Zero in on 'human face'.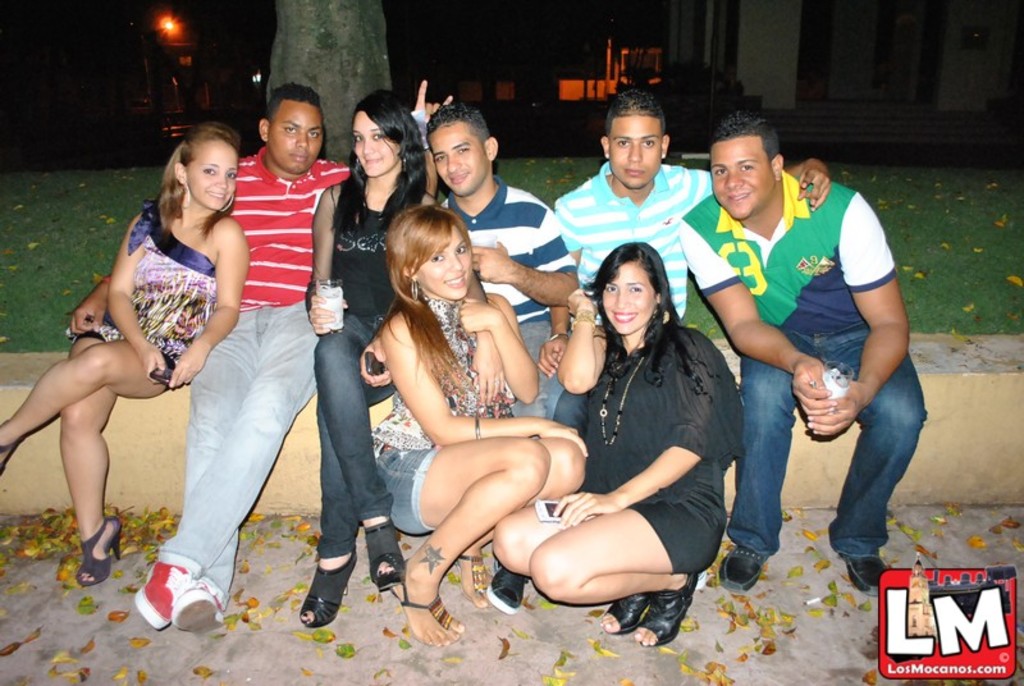
Zeroed in: region(183, 140, 238, 214).
